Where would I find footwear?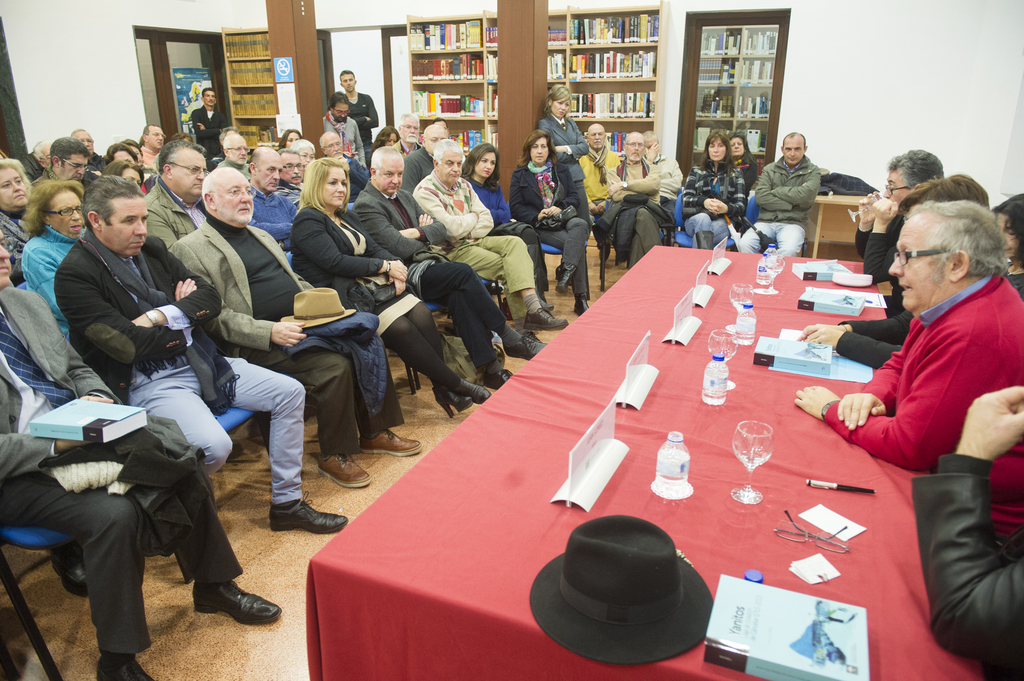
At bbox=(524, 309, 568, 333).
